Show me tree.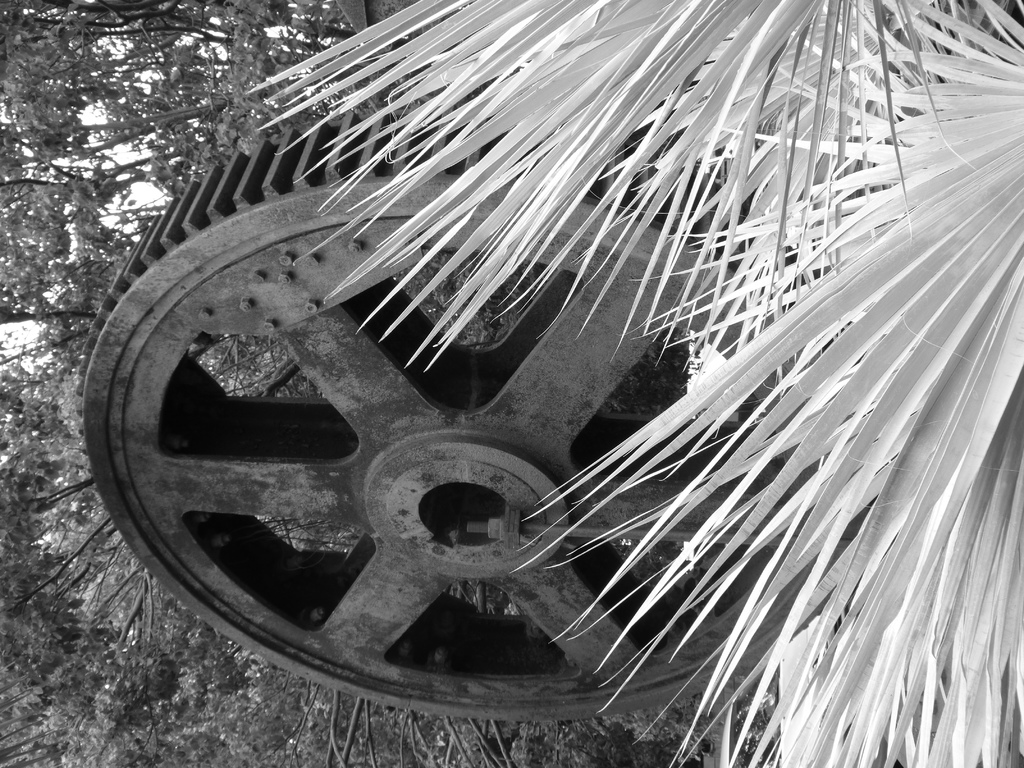
tree is here: region(0, 0, 783, 767).
